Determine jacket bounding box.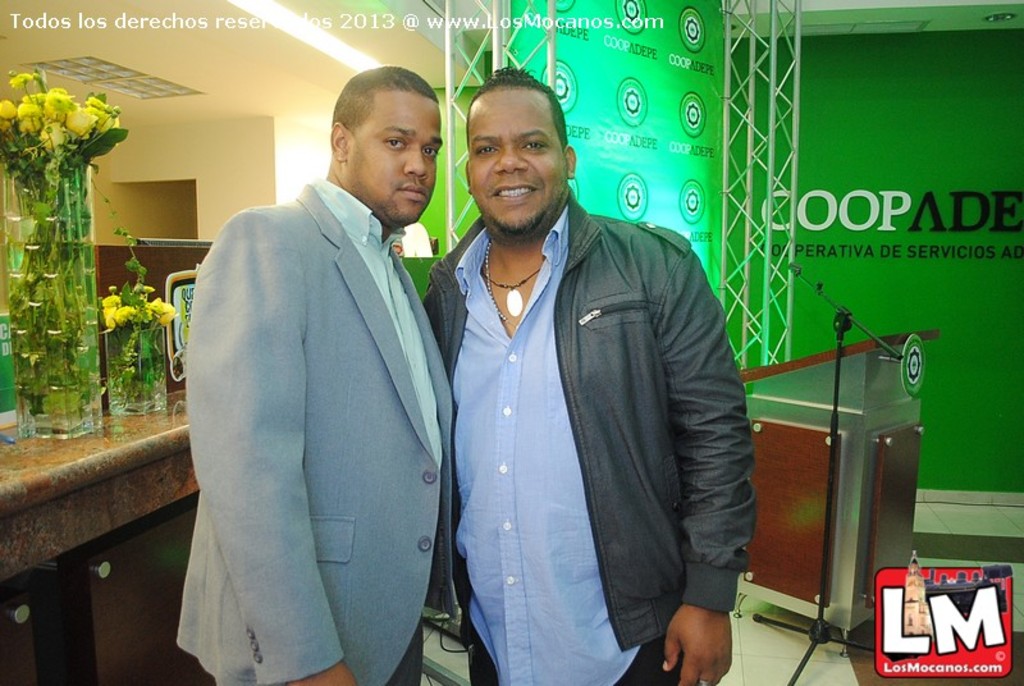
Determined: x1=424, y1=137, x2=756, y2=655.
